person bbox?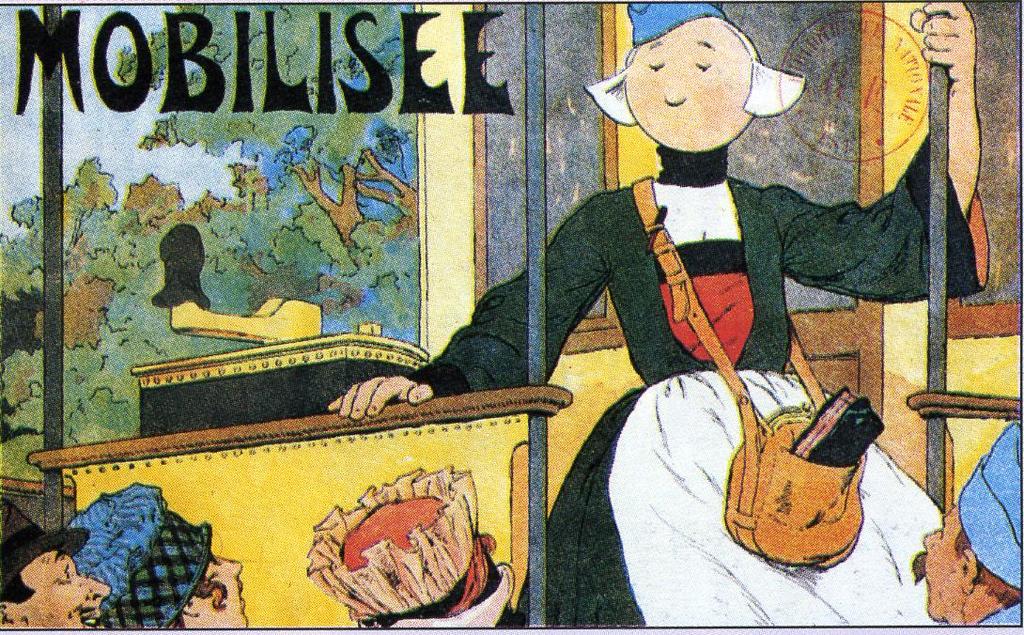
box(57, 477, 252, 630)
